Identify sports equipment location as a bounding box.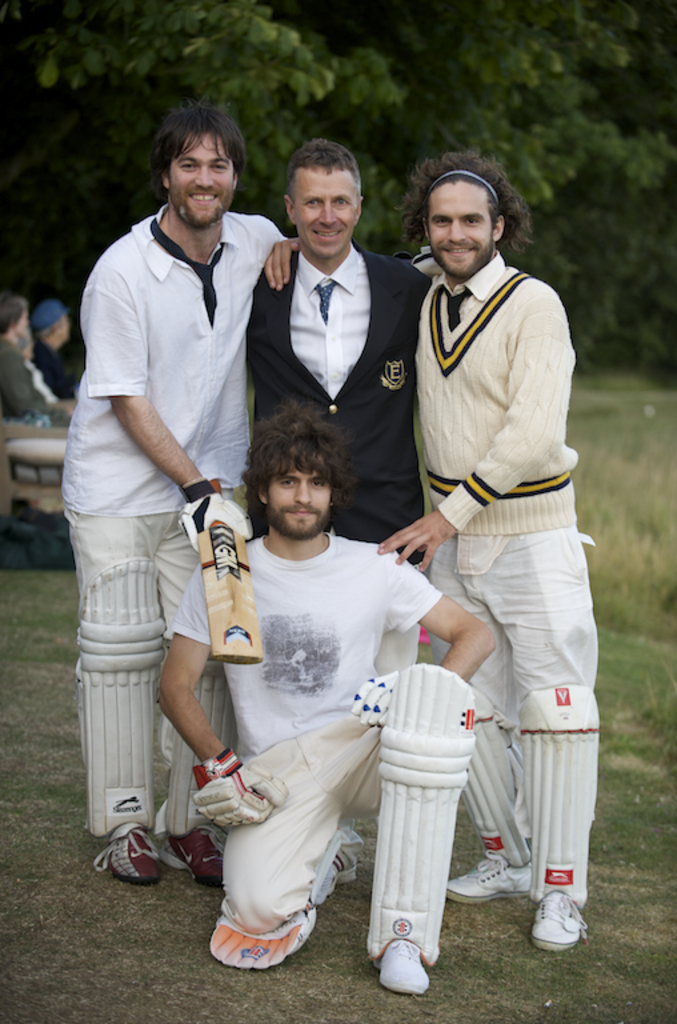
locate(191, 476, 263, 665).
